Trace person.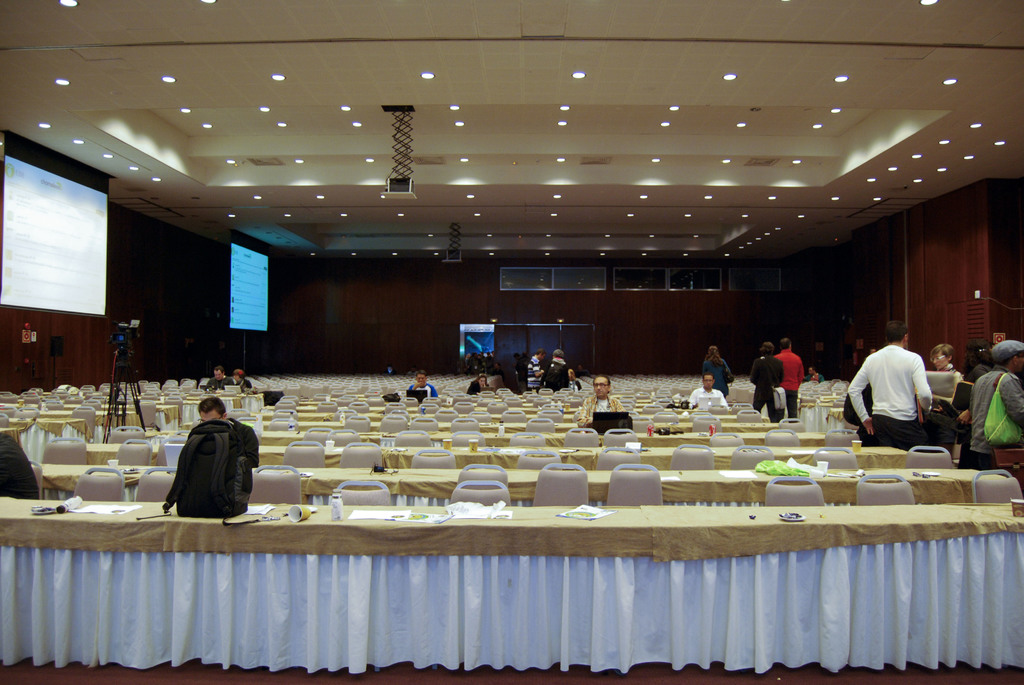
Traced to BBox(542, 352, 570, 393).
